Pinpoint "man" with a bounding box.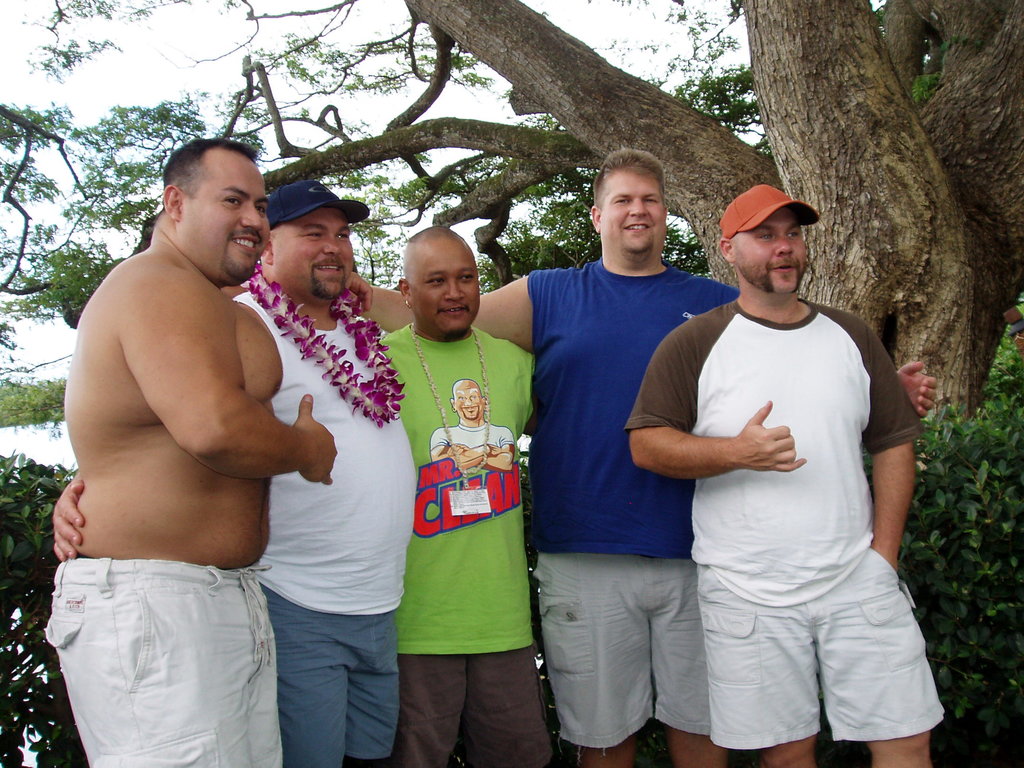
(356, 143, 946, 767).
